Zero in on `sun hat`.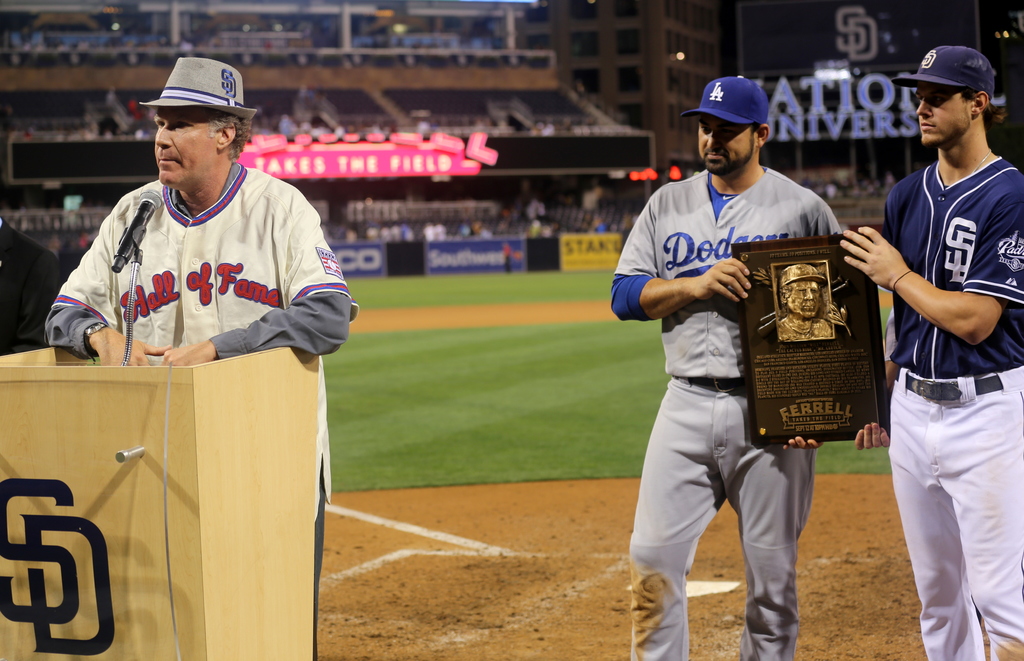
Zeroed in: bbox(141, 55, 261, 119).
